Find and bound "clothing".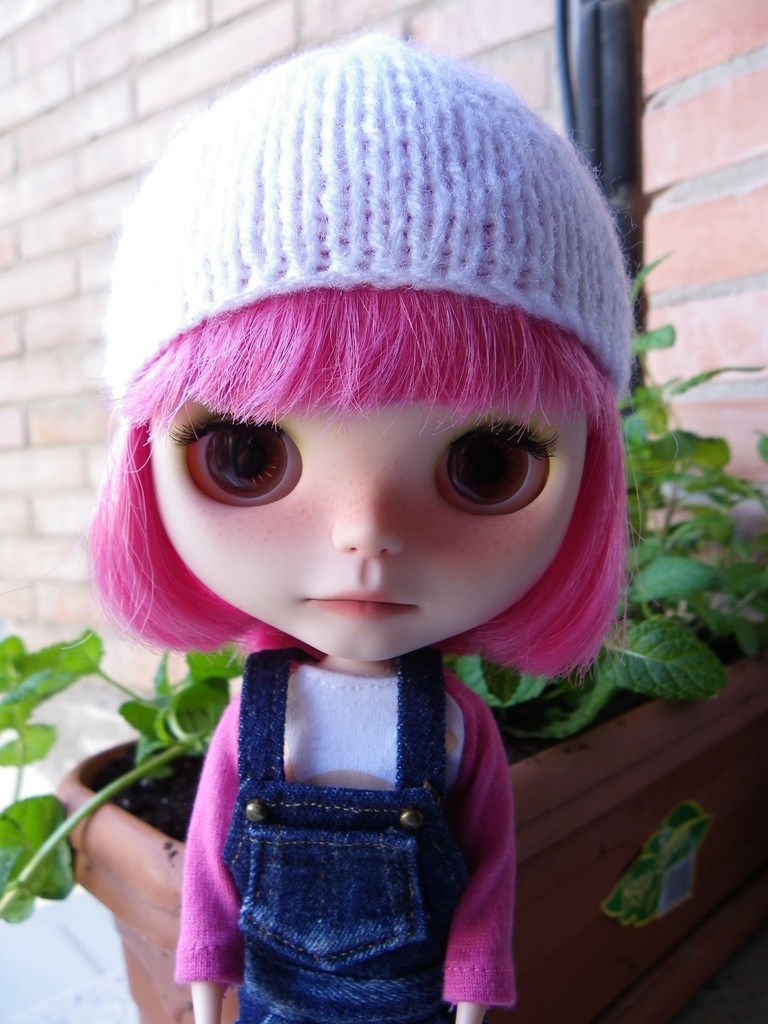
Bound: select_region(148, 608, 535, 1003).
